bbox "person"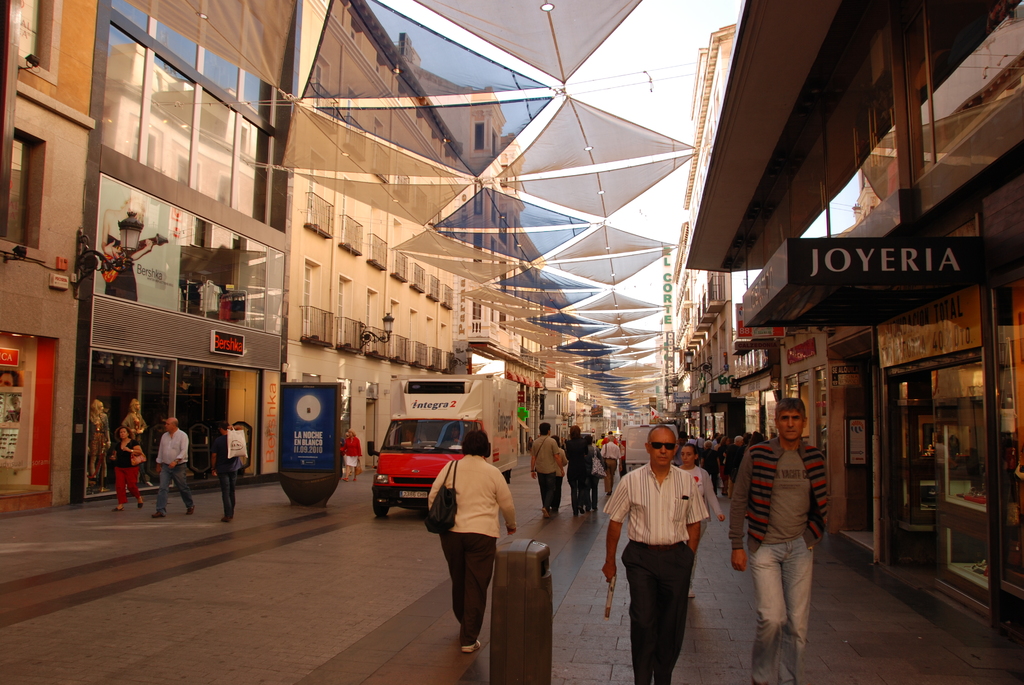
{"left": 588, "top": 434, "right": 605, "bottom": 510}
